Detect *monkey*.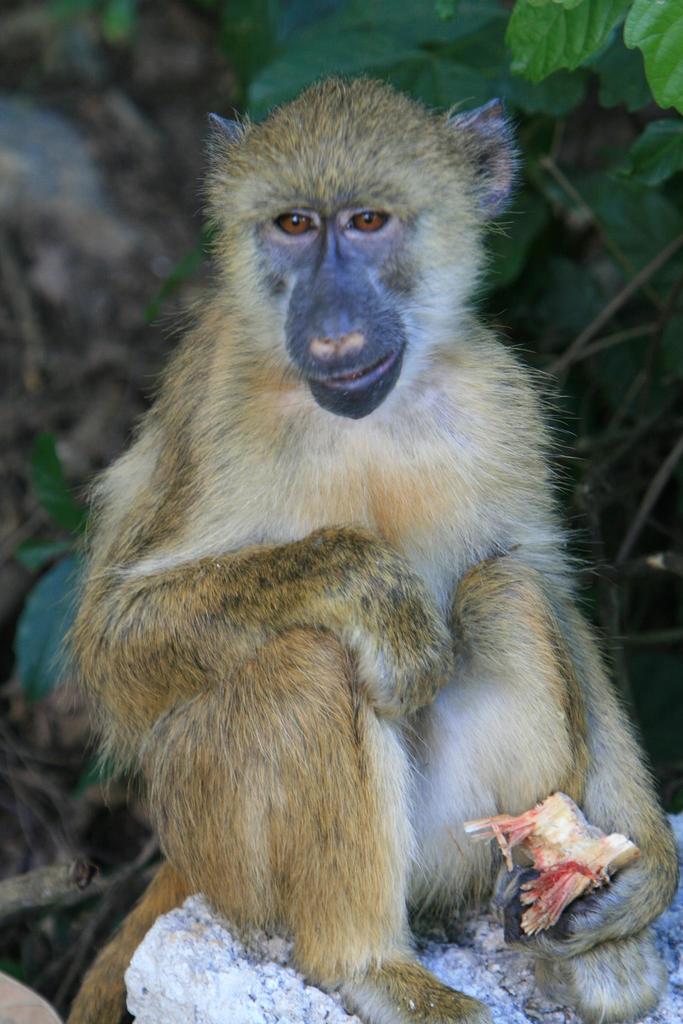
Detected at (13,89,641,1023).
